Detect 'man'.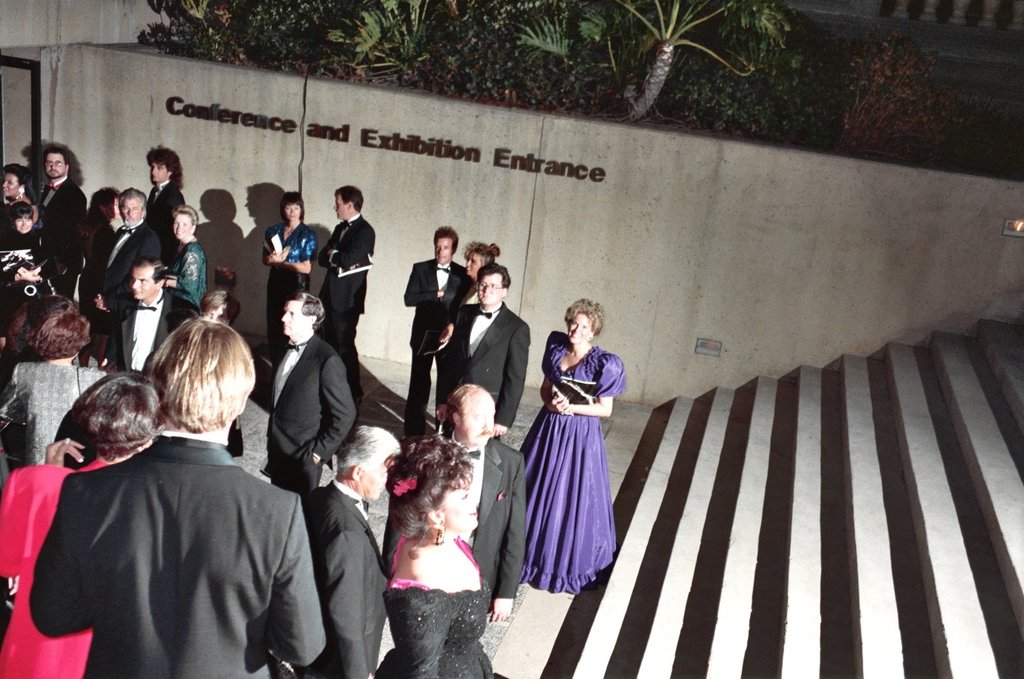
Detected at [400, 223, 474, 443].
